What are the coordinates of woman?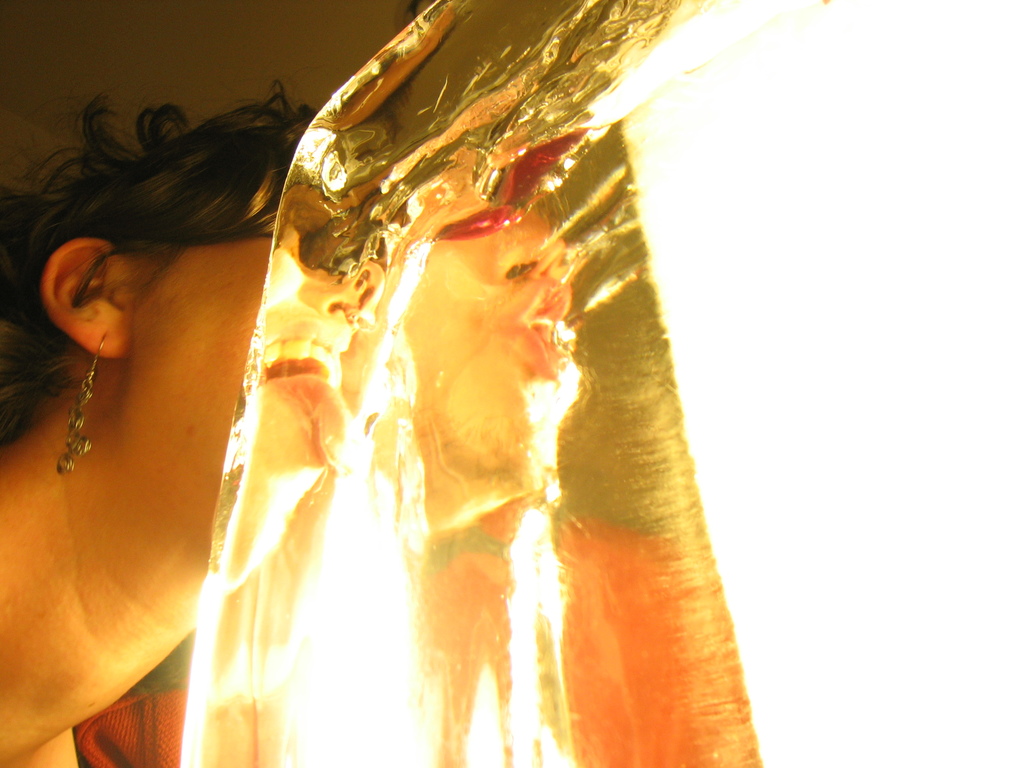
<box>0,88,355,767</box>.
